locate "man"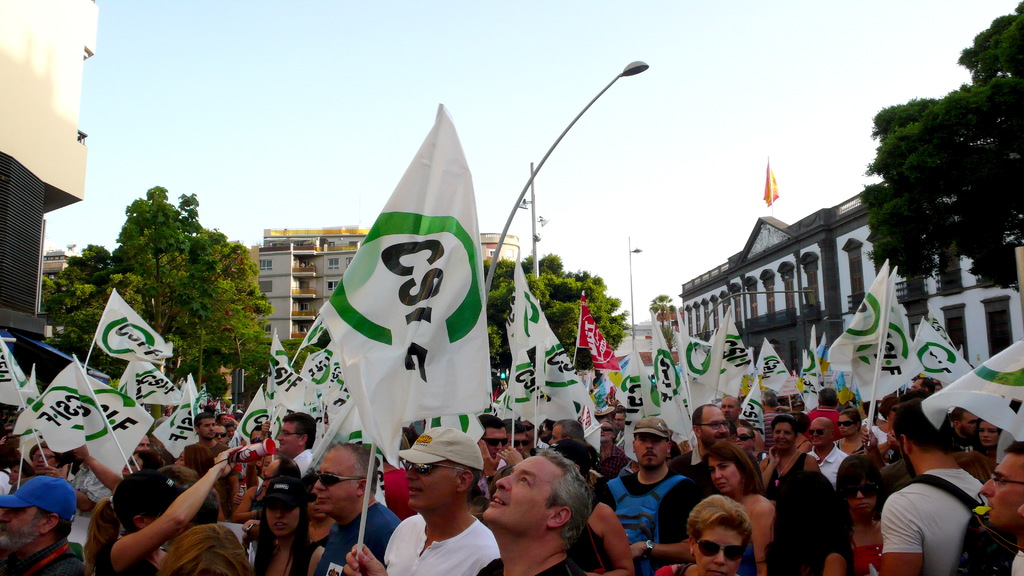
547:417:580:444
